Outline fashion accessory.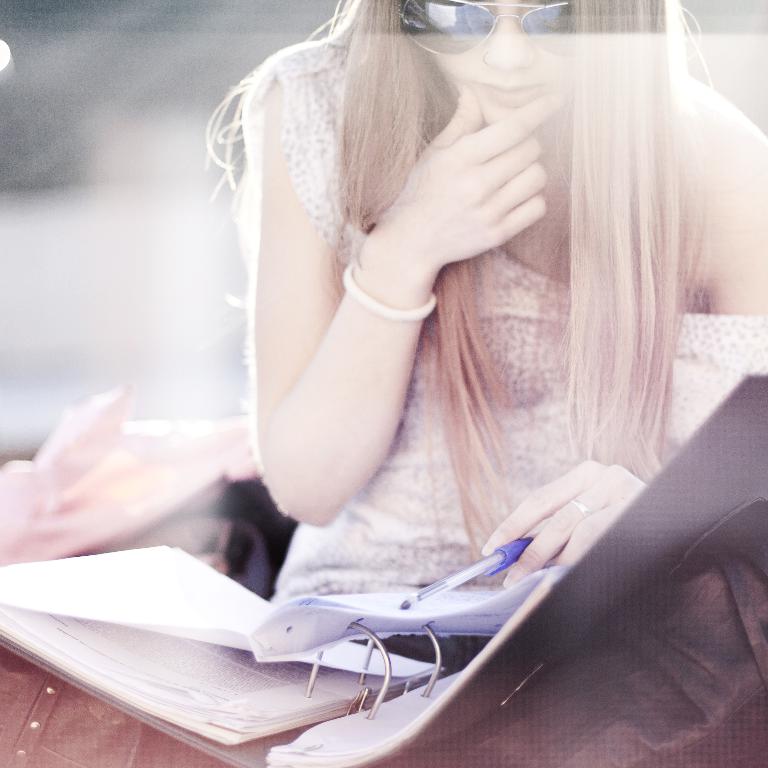
Outline: (347,267,439,325).
